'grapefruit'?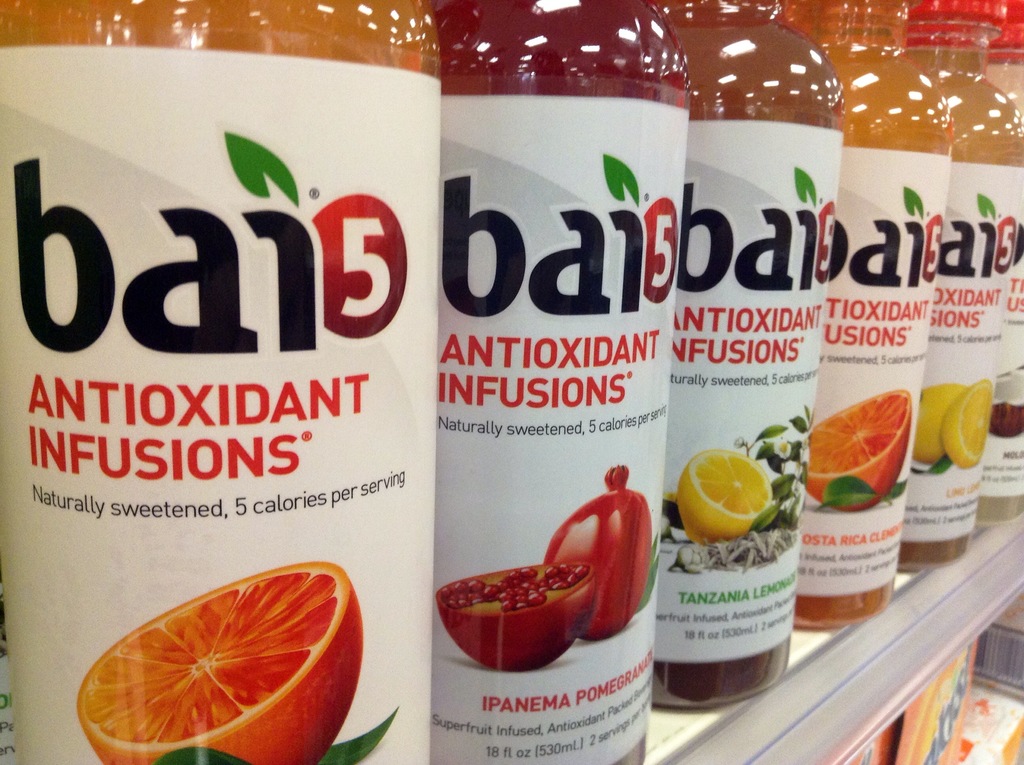
pyautogui.locateOnScreen(803, 387, 916, 516)
